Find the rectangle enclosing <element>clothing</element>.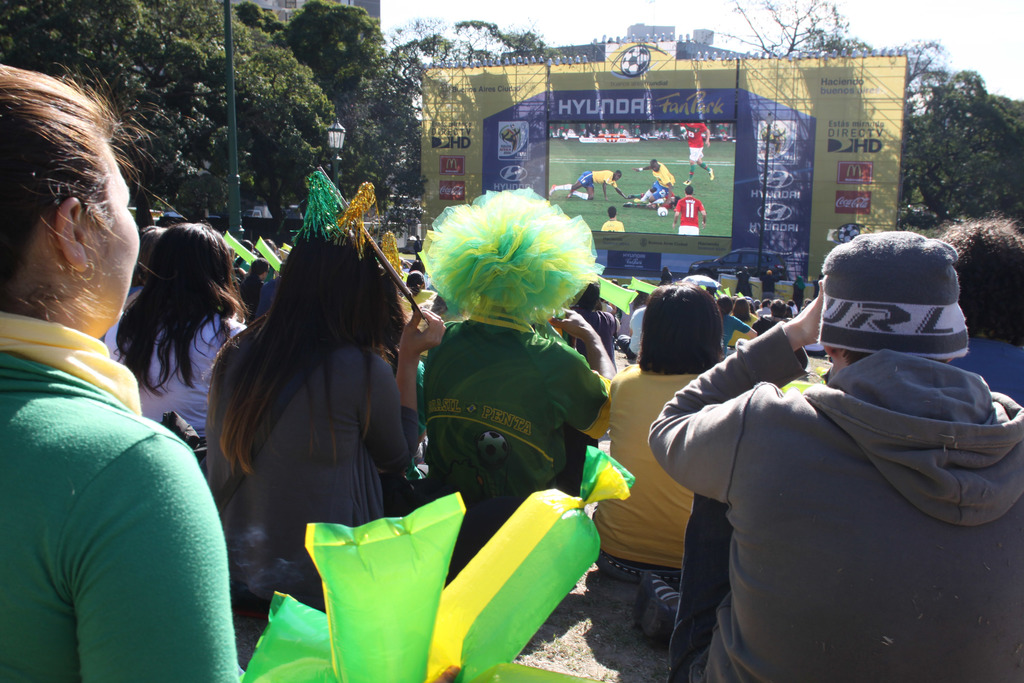
655, 193, 675, 208.
